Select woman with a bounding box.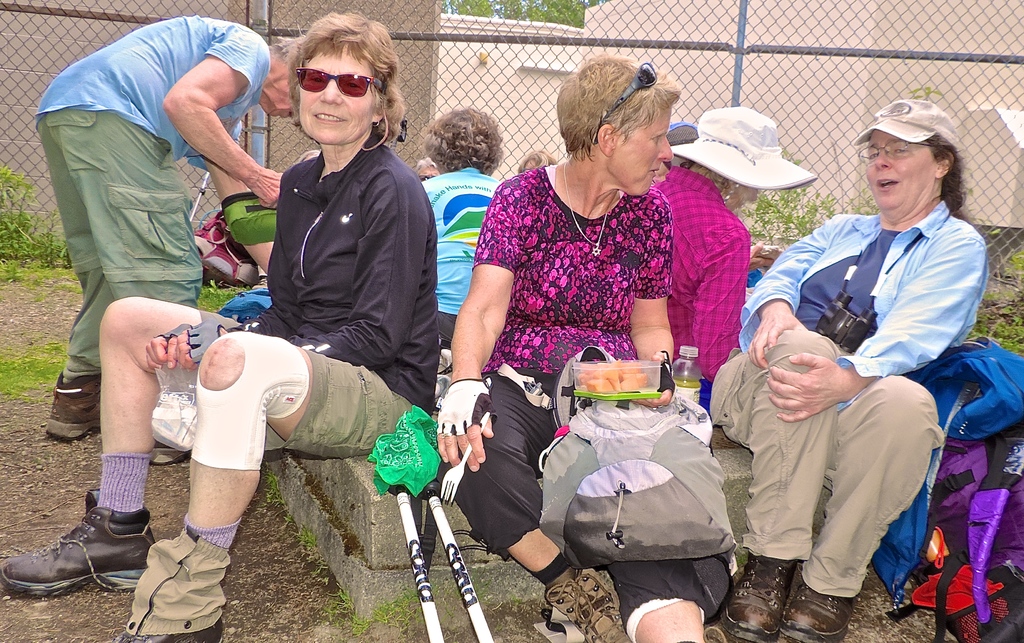
x1=635 y1=98 x2=797 y2=416.
